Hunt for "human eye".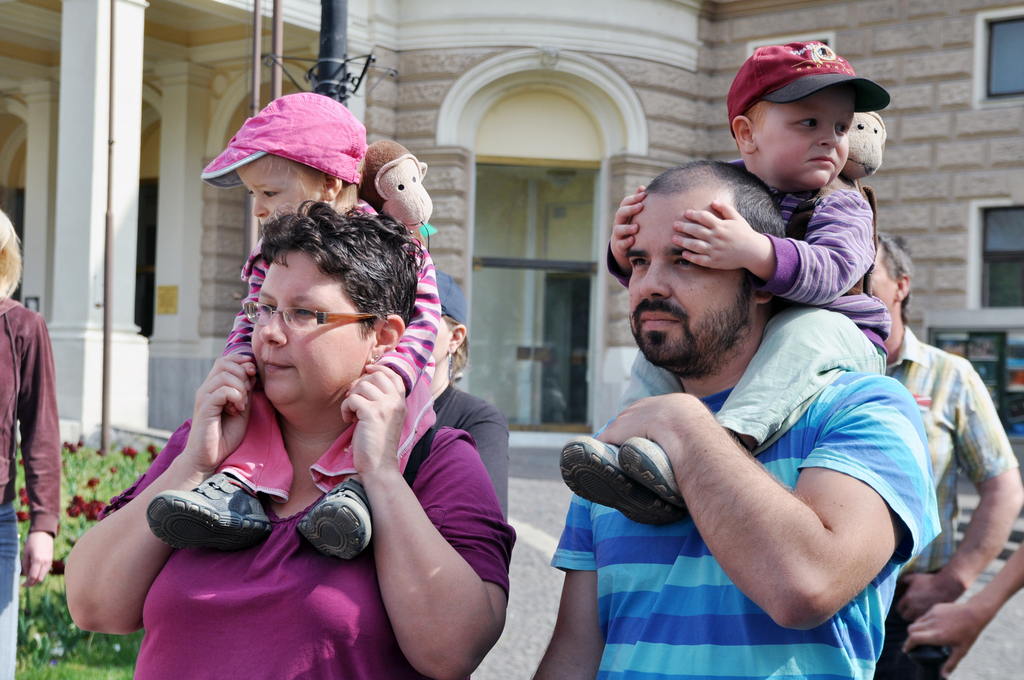
Hunted down at [831,120,850,138].
